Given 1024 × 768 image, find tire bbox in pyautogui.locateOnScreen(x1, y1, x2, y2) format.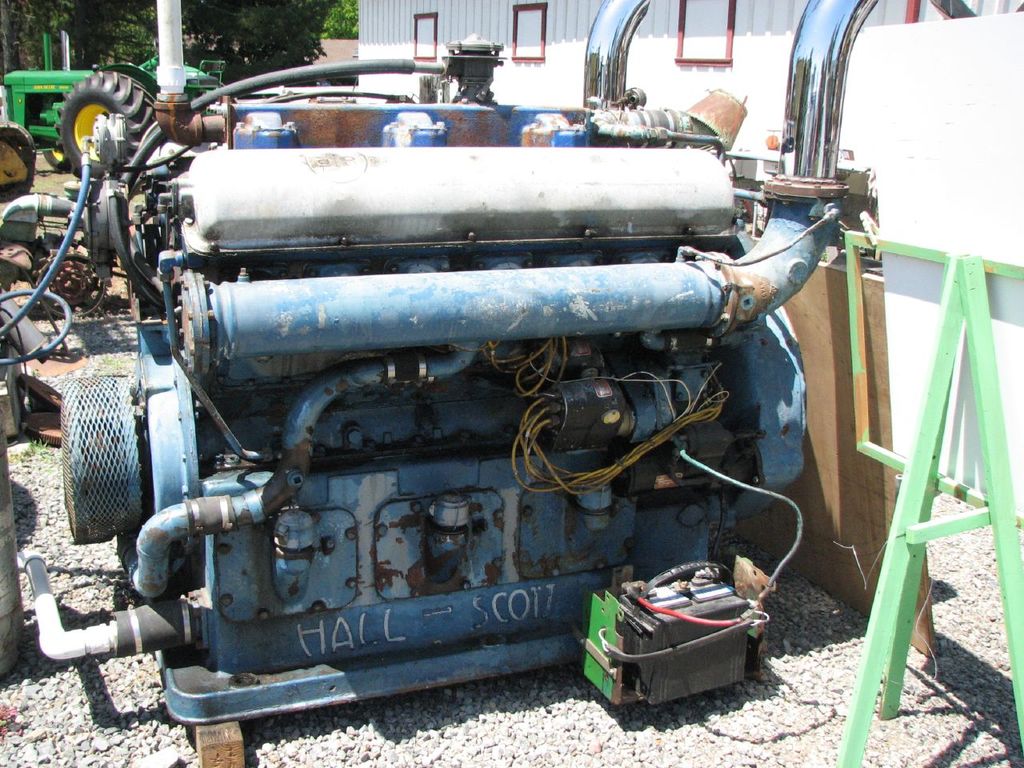
pyautogui.locateOnScreen(56, 63, 163, 186).
